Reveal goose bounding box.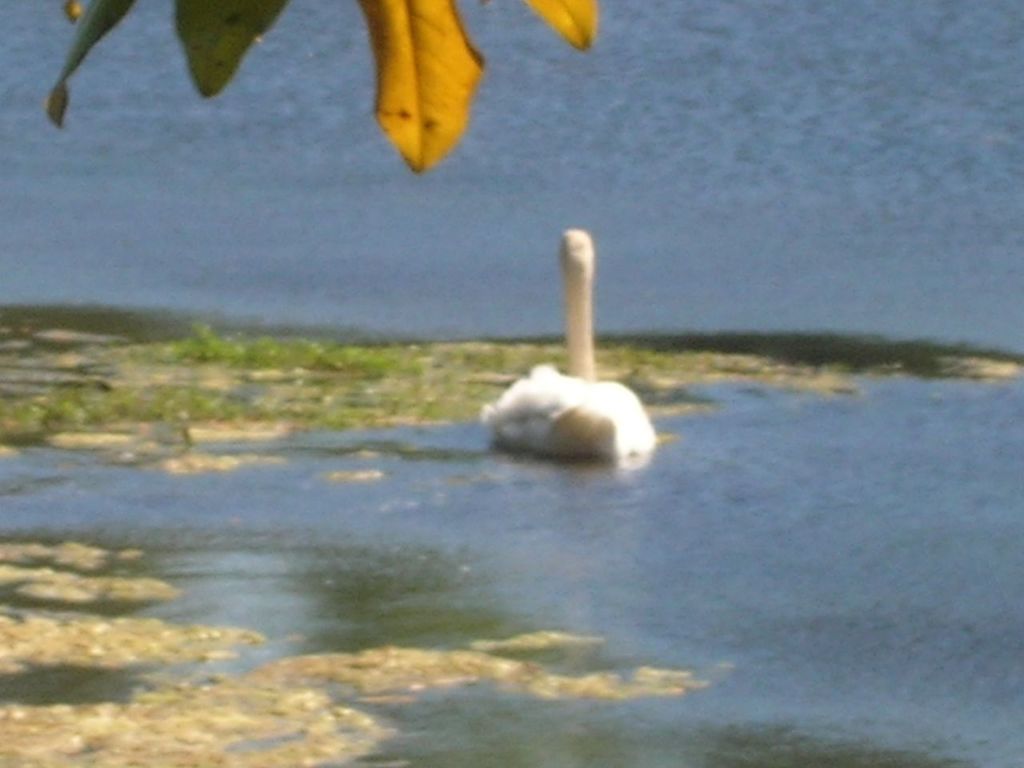
Revealed: (x1=478, y1=232, x2=662, y2=456).
